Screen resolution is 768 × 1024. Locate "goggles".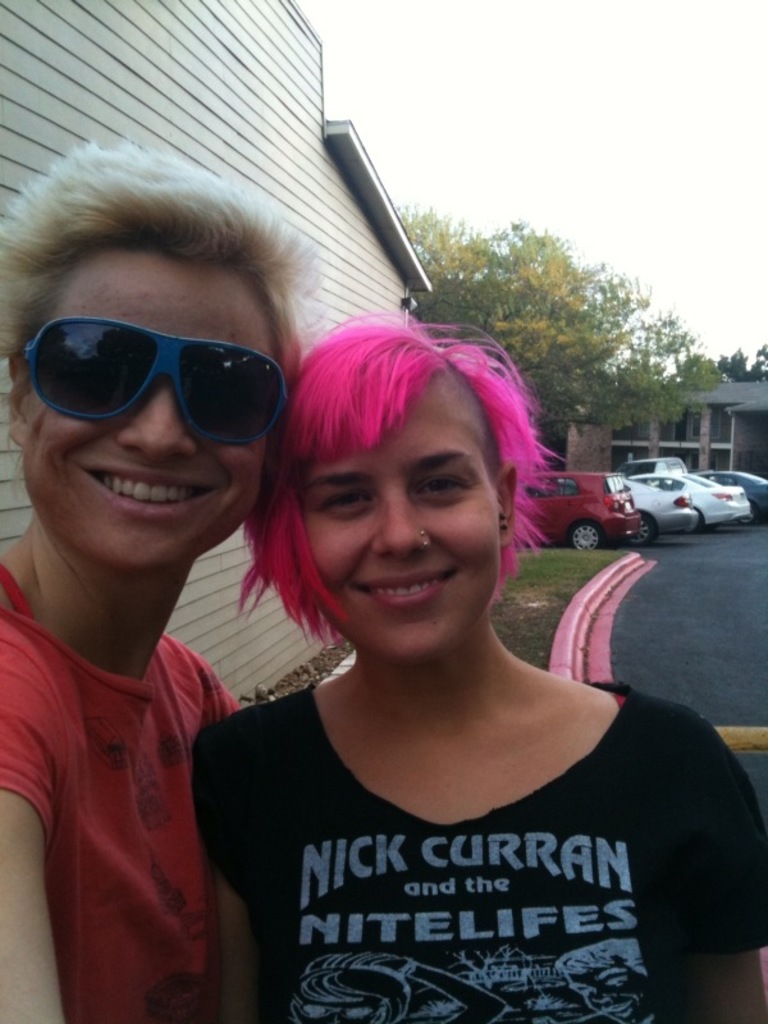
(22, 303, 311, 436).
